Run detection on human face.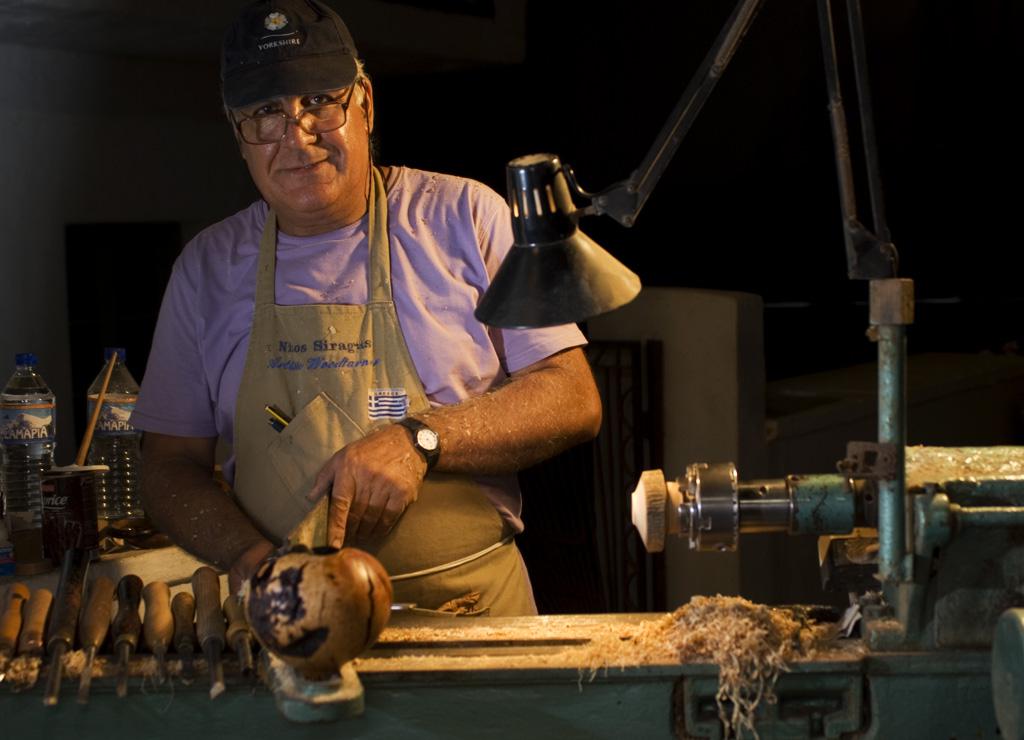
Result: bbox=(231, 87, 368, 220).
